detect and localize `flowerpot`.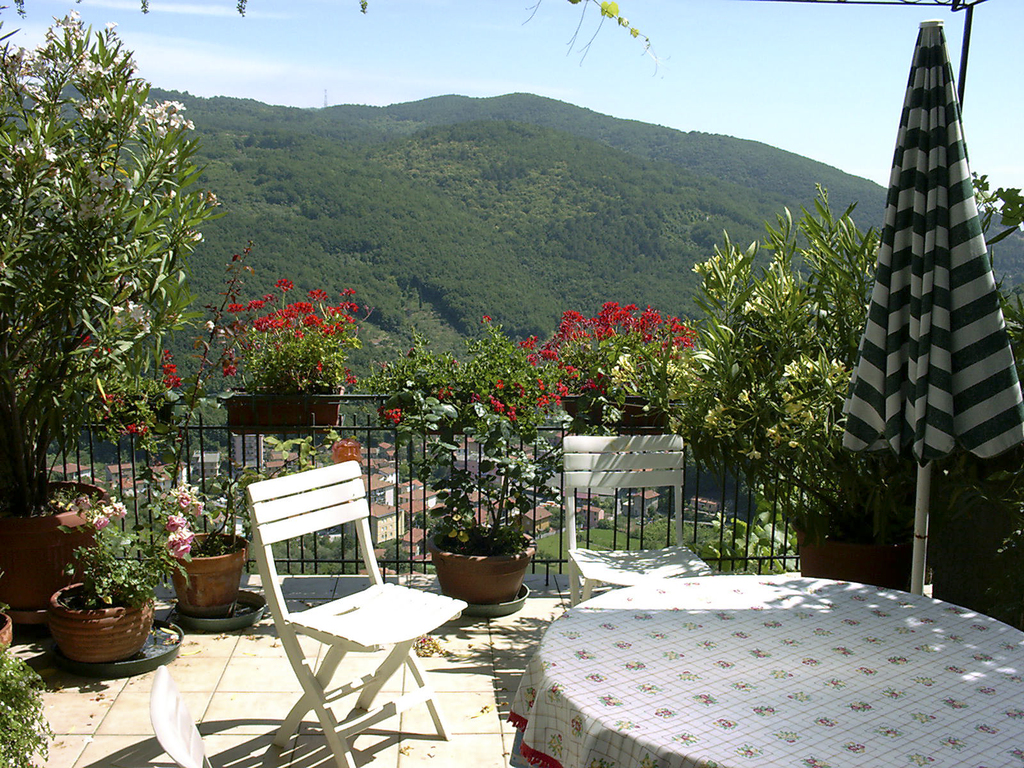
Localized at {"x1": 562, "y1": 393, "x2": 680, "y2": 436}.
